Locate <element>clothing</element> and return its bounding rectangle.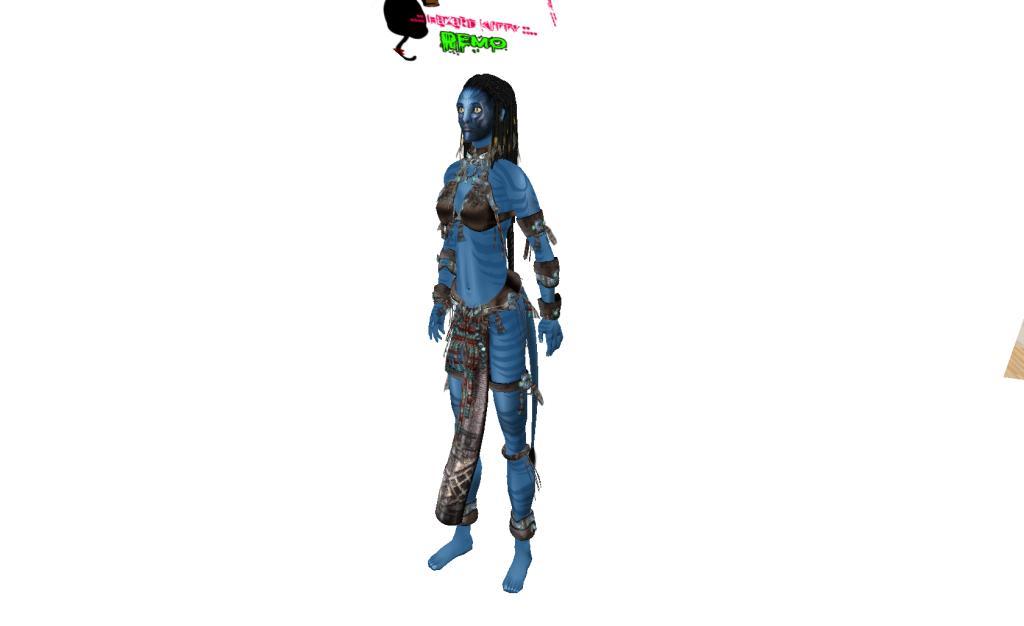
427,86,546,517.
